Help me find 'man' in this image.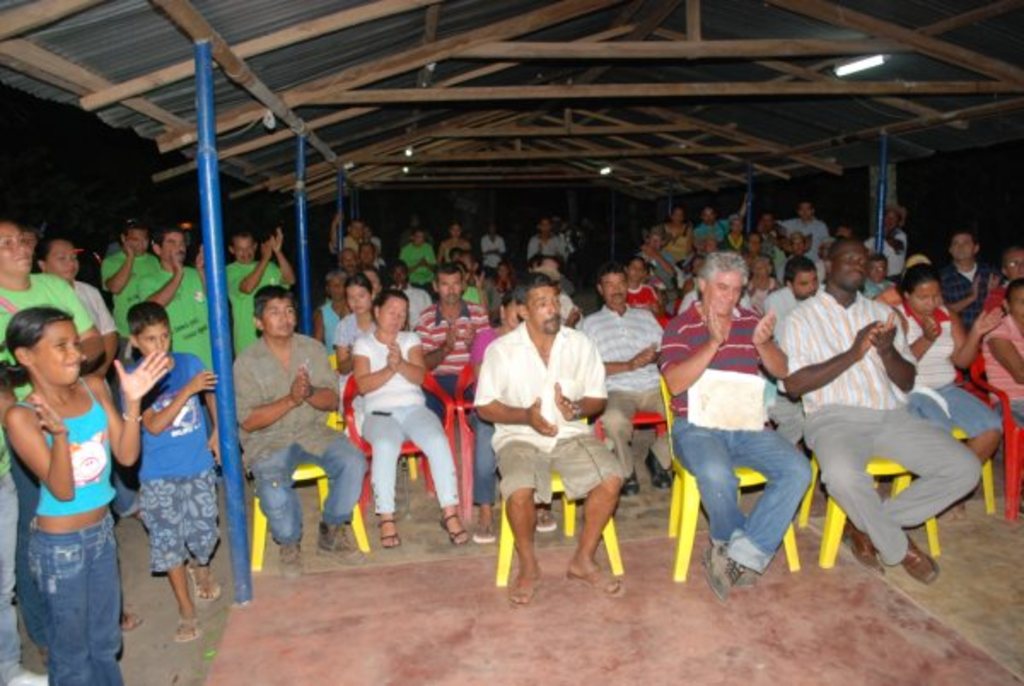
Found it: x1=529, y1=220, x2=567, y2=258.
